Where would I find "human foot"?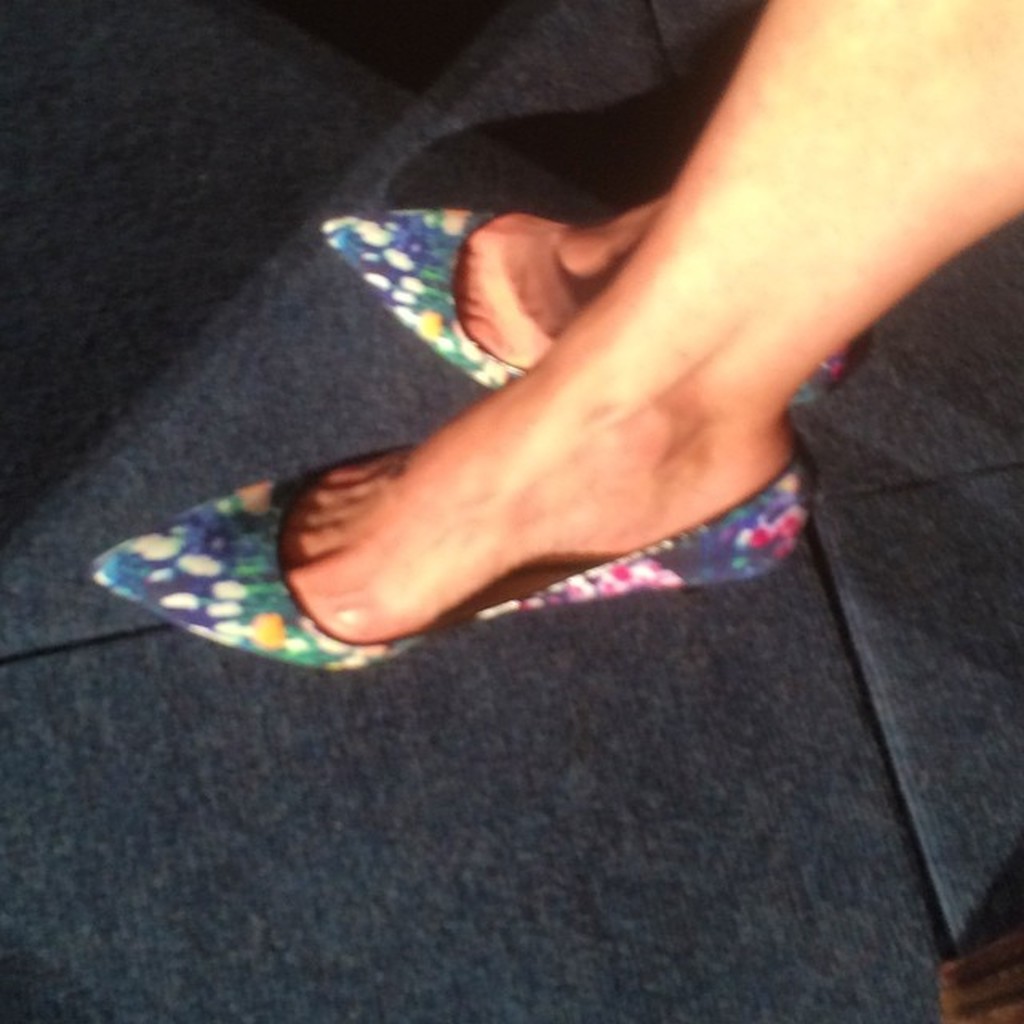
At crop(334, 208, 880, 387).
